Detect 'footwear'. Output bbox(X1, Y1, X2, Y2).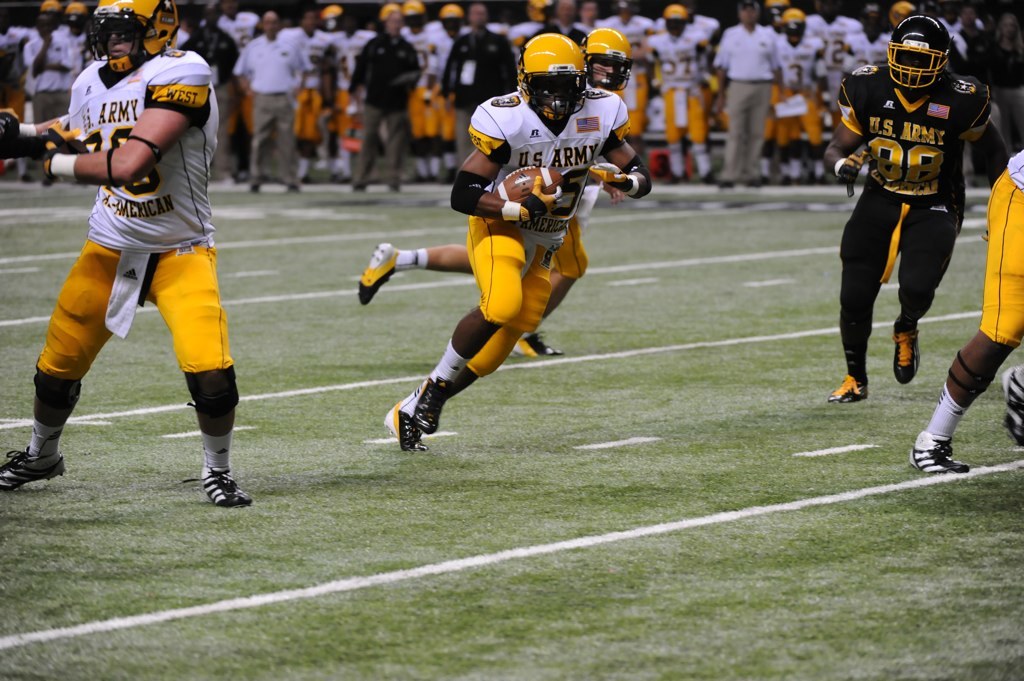
bbox(332, 172, 338, 180).
